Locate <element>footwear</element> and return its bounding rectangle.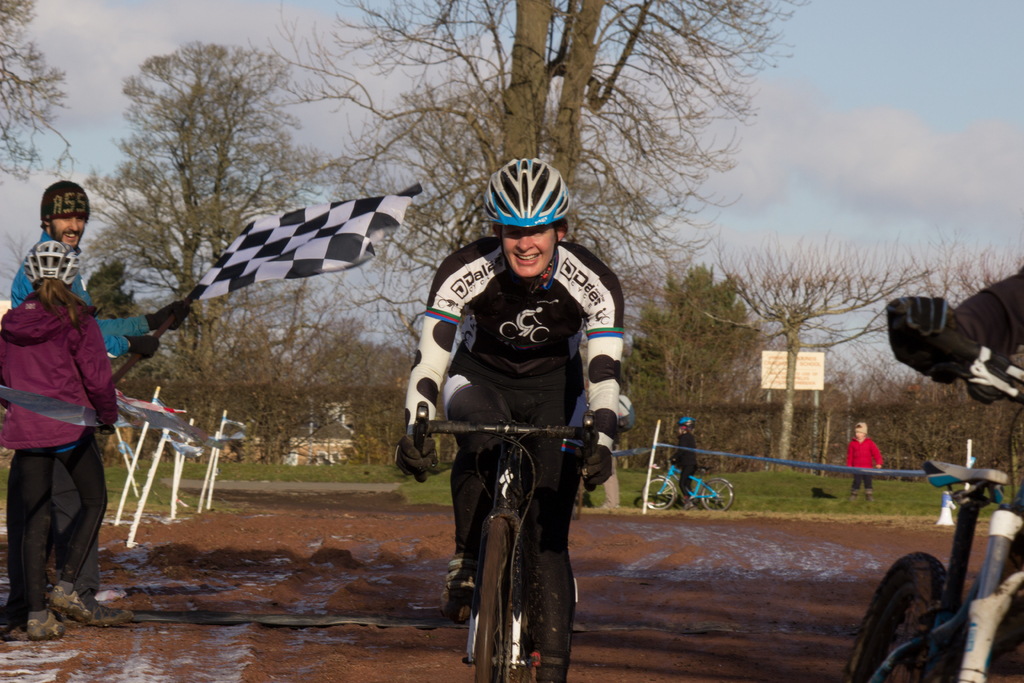
(left=2, top=607, right=65, bottom=645).
